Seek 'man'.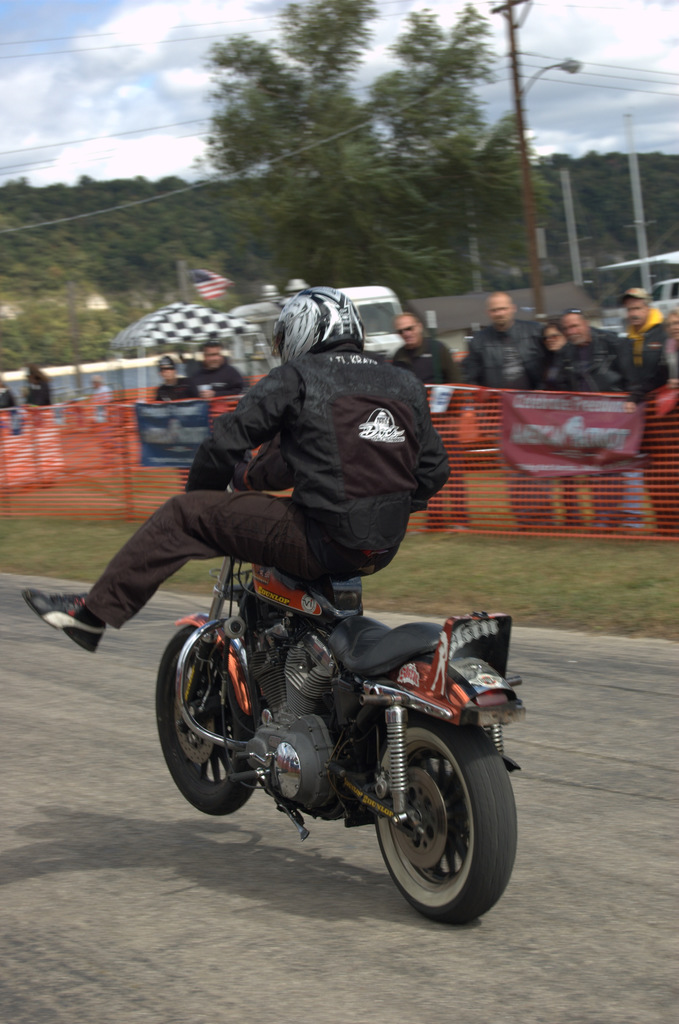
<region>181, 342, 249, 404</region>.
